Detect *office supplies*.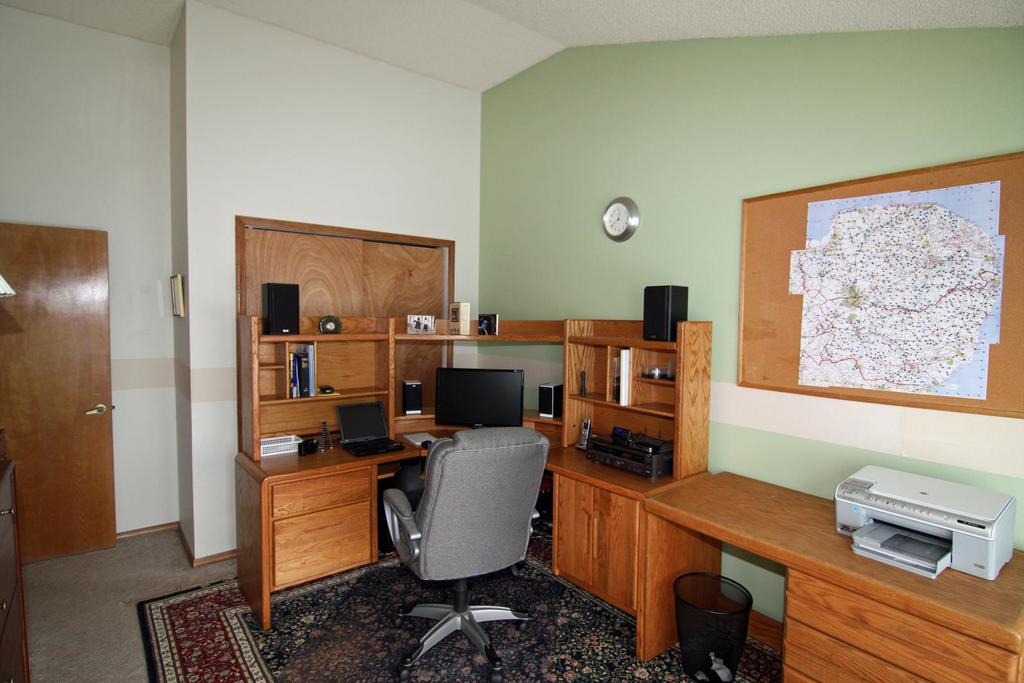
Detected at <bbox>642, 281, 685, 341</bbox>.
